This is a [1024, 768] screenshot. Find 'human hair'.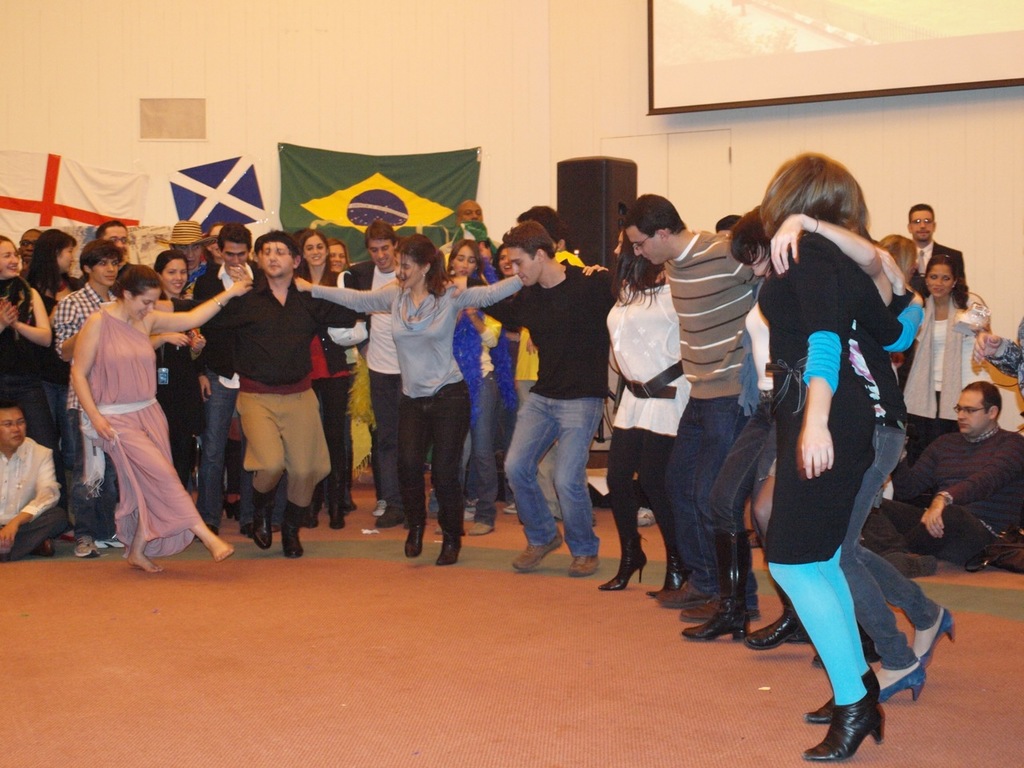
Bounding box: detection(445, 239, 482, 275).
